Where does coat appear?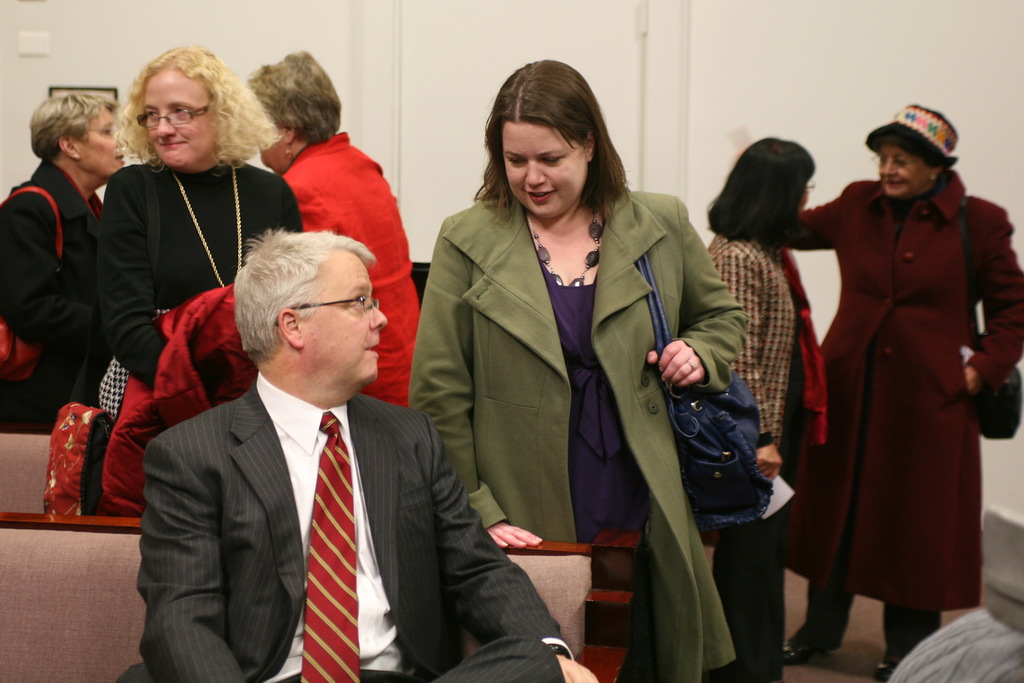
Appears at (x1=0, y1=150, x2=102, y2=435).
